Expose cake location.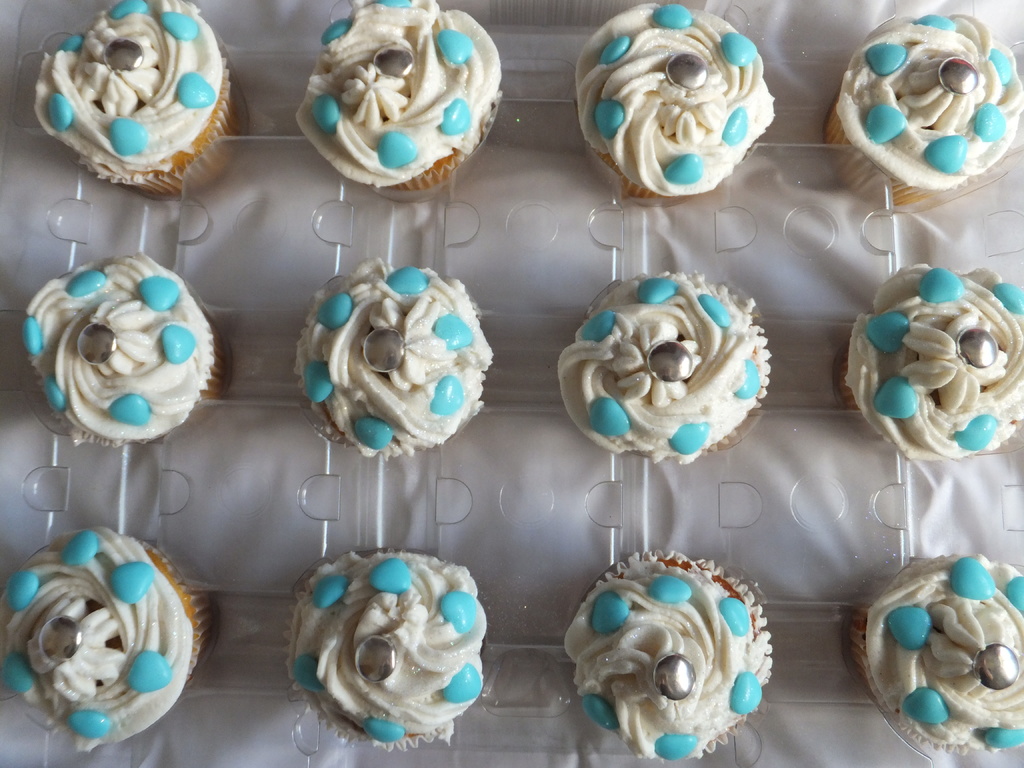
Exposed at {"left": 842, "top": 262, "right": 1023, "bottom": 459}.
